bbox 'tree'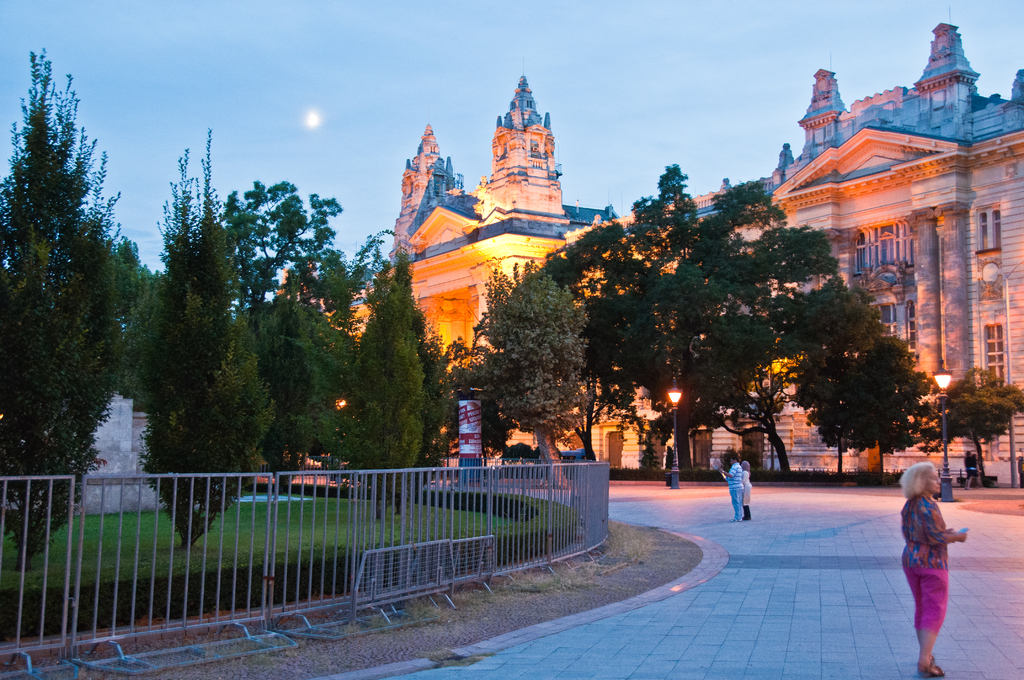
<box>346,250,420,477</box>
